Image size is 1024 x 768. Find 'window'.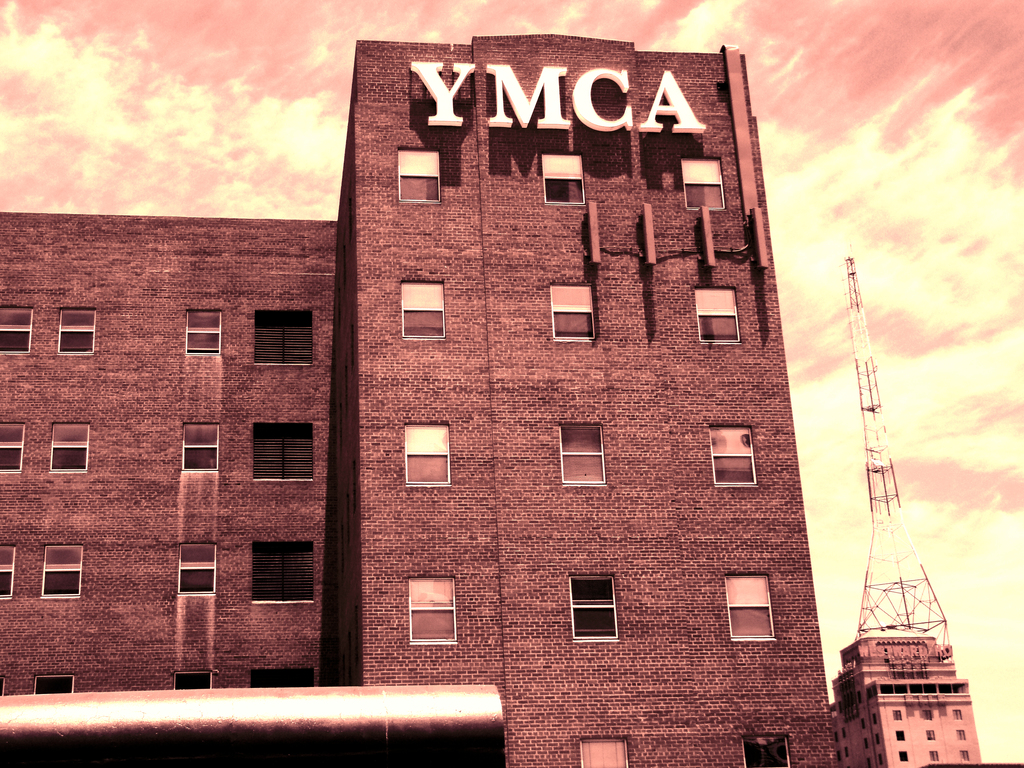
[x1=396, y1=276, x2=445, y2=340].
